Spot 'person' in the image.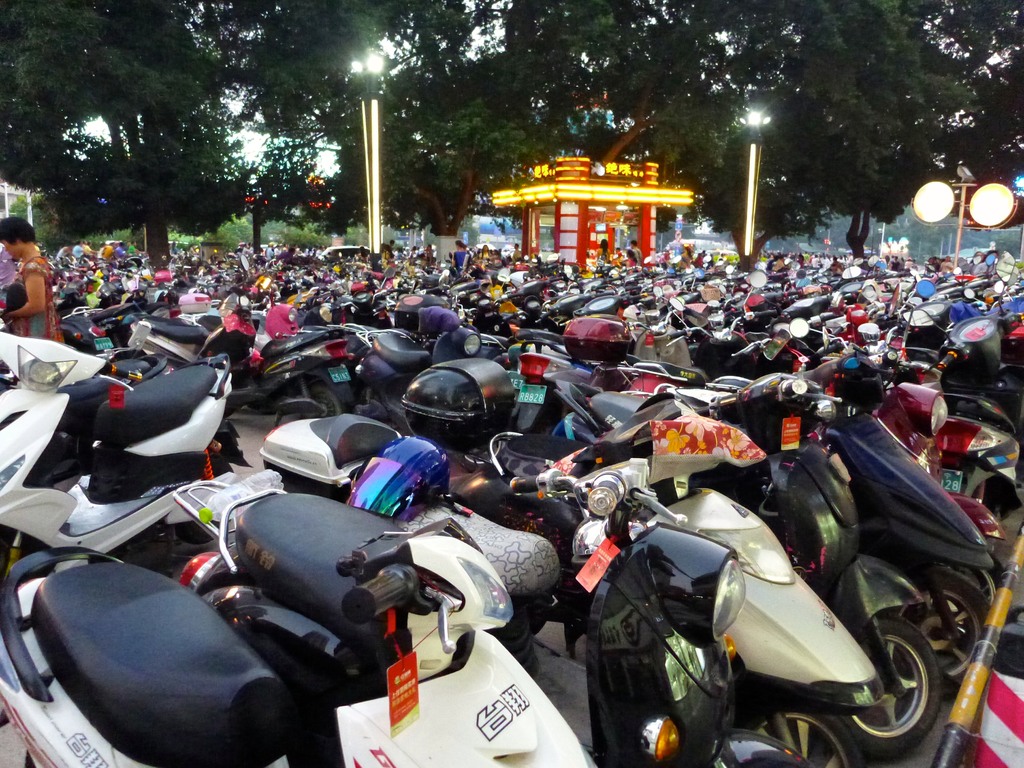
'person' found at (x1=677, y1=247, x2=694, y2=269).
